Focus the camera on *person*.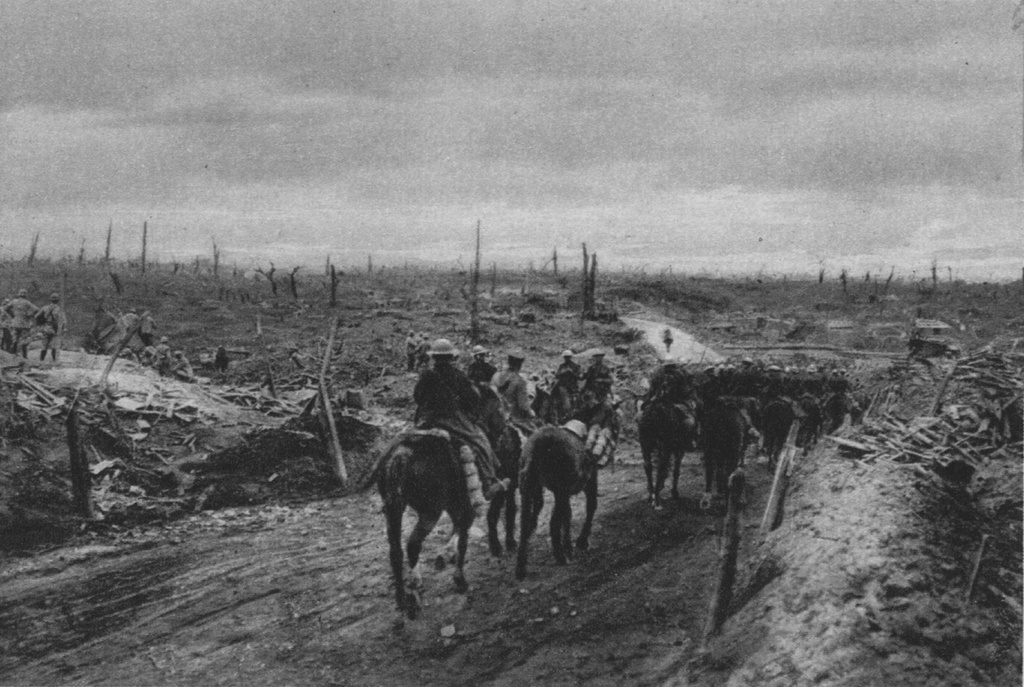
Focus region: [x1=465, y1=344, x2=496, y2=389].
